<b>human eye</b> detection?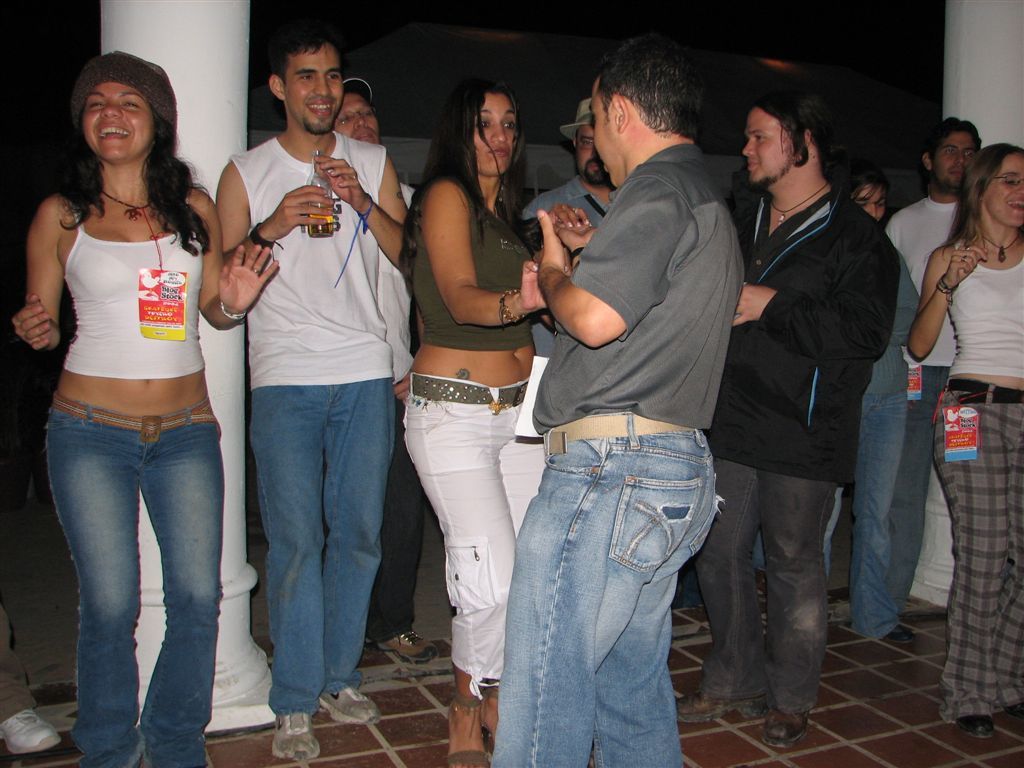
x1=114 y1=98 x2=149 y2=112
